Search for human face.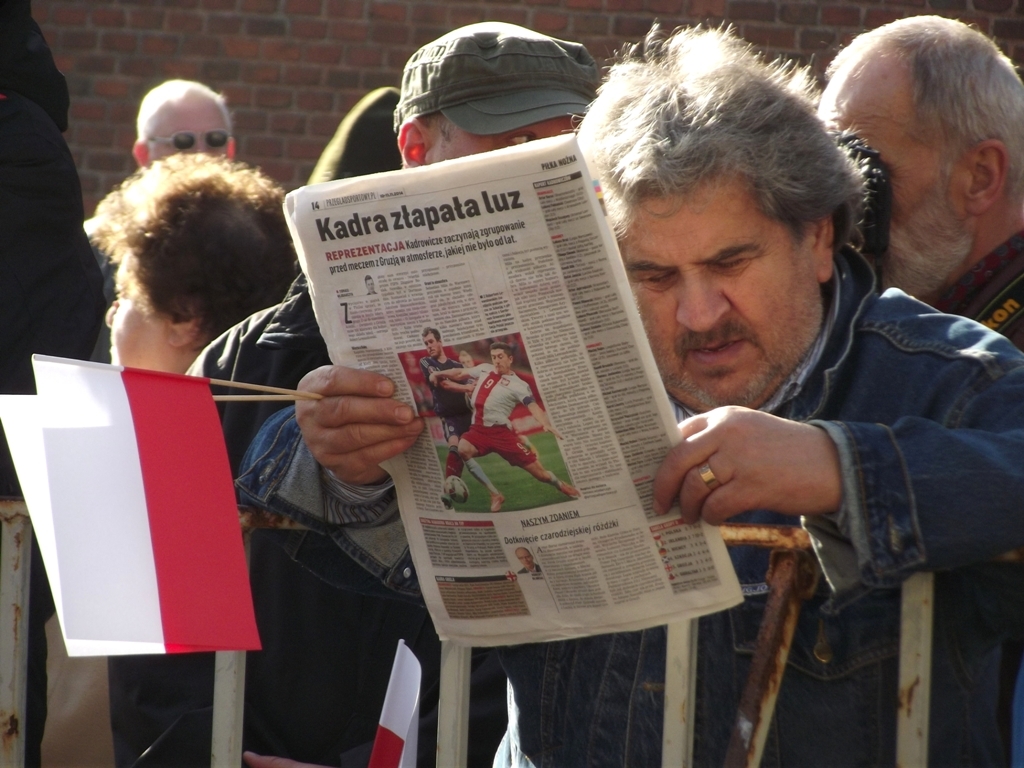
Found at select_region(814, 36, 960, 295).
